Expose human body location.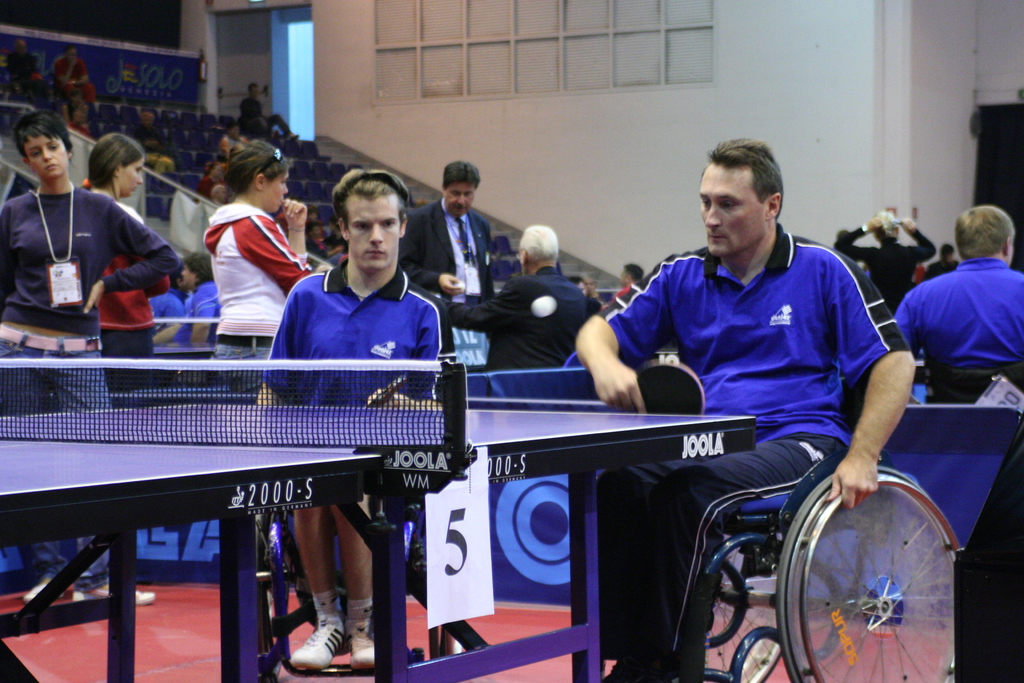
Exposed at rect(891, 257, 1023, 401).
